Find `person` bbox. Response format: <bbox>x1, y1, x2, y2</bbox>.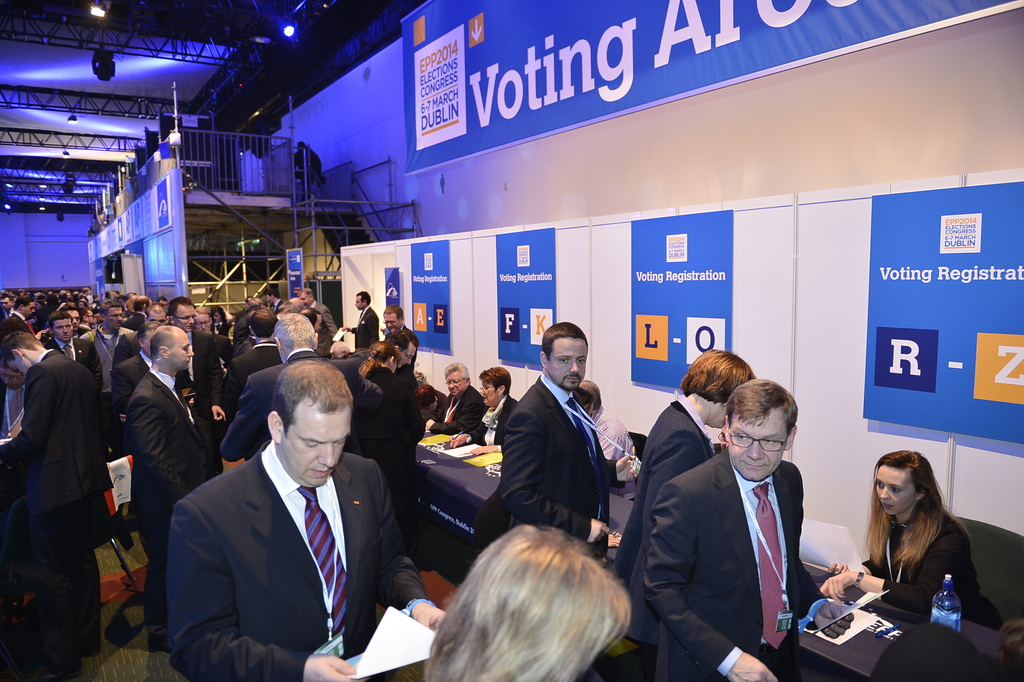
<bbox>365, 325, 424, 484</bbox>.
